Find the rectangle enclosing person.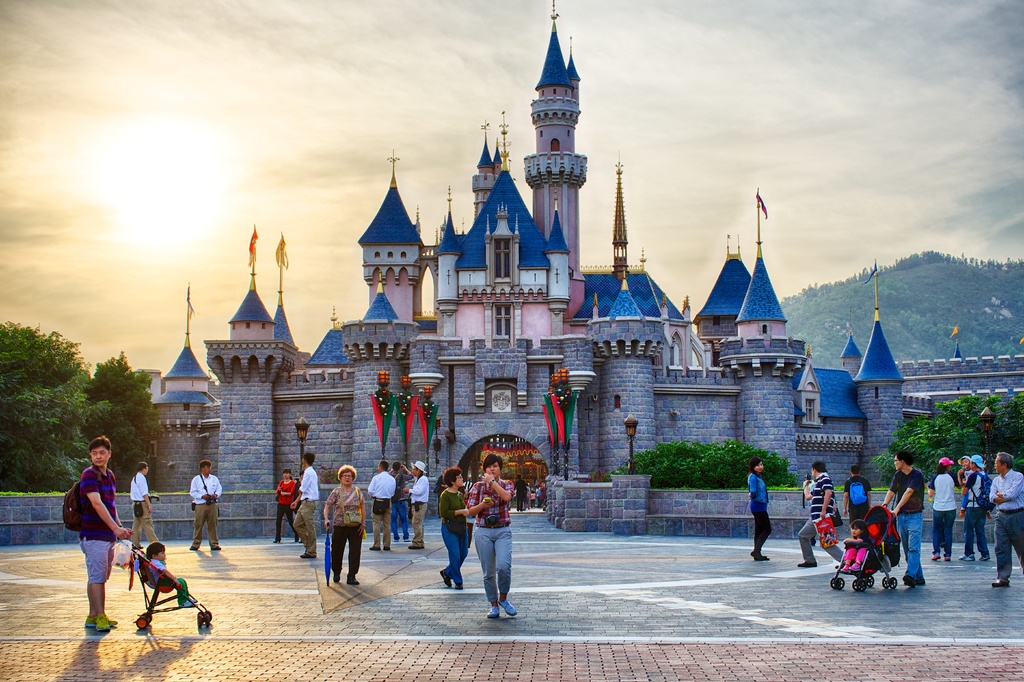
x1=844 y1=464 x2=873 y2=520.
